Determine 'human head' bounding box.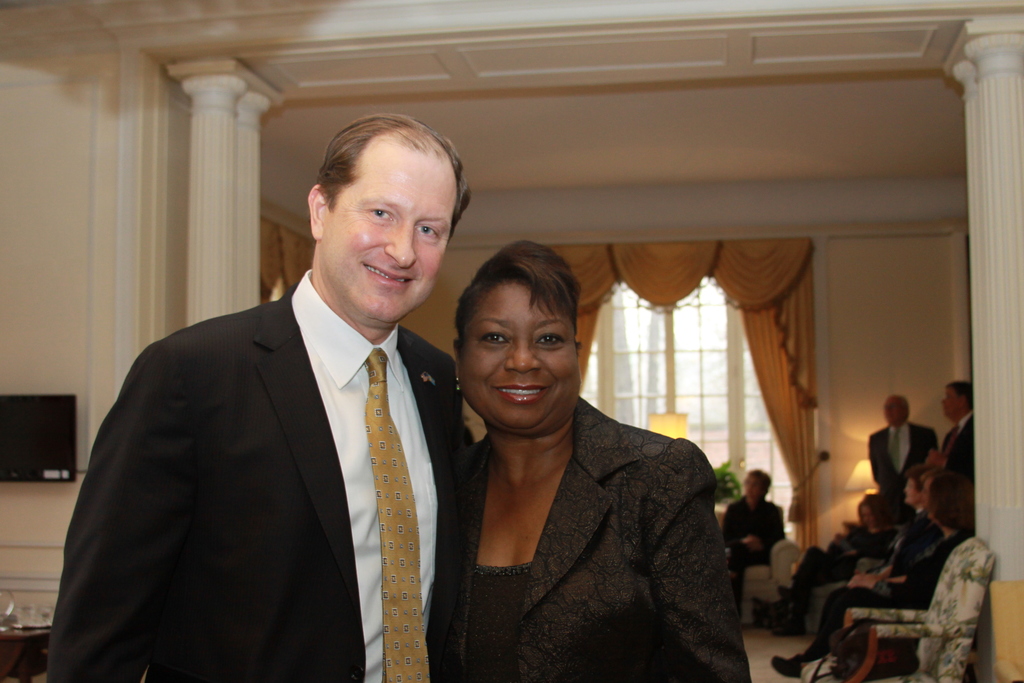
Determined: rect(929, 472, 974, 530).
